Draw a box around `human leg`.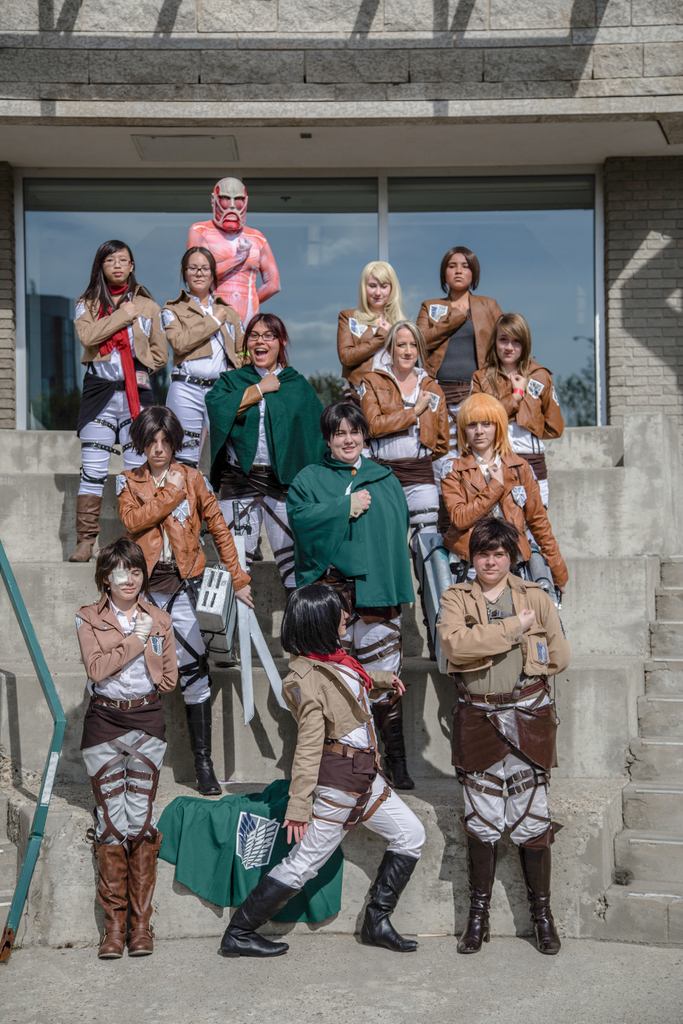
<box>259,483,304,602</box>.
